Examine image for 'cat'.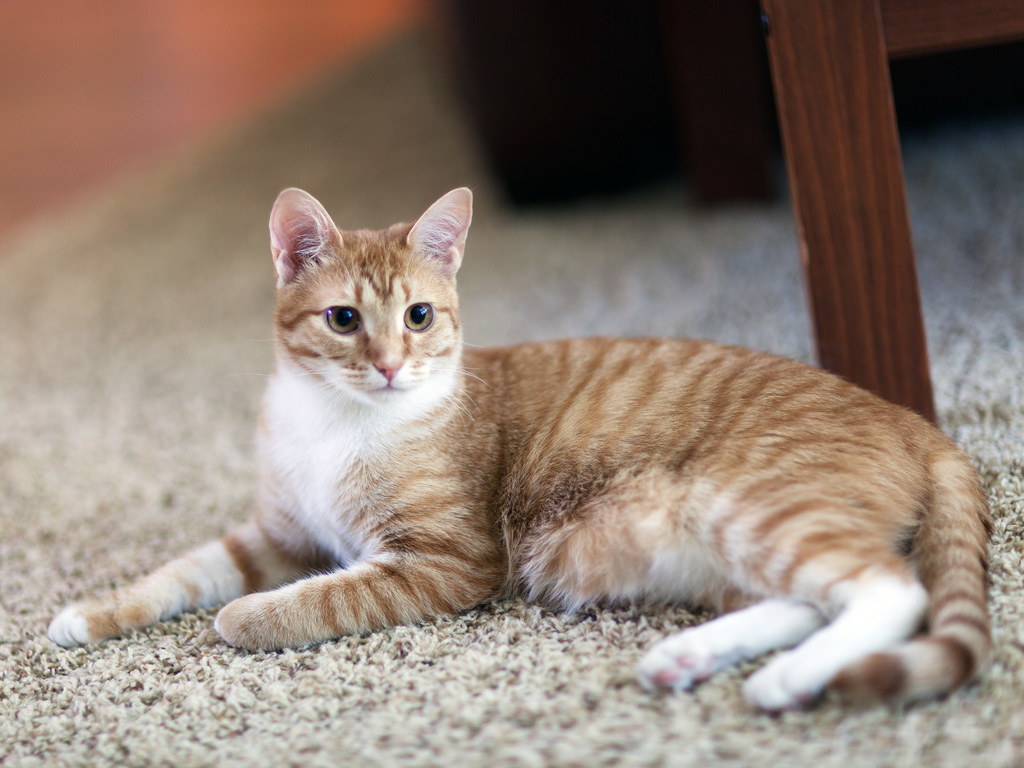
Examination result: [left=44, top=182, right=996, bottom=713].
